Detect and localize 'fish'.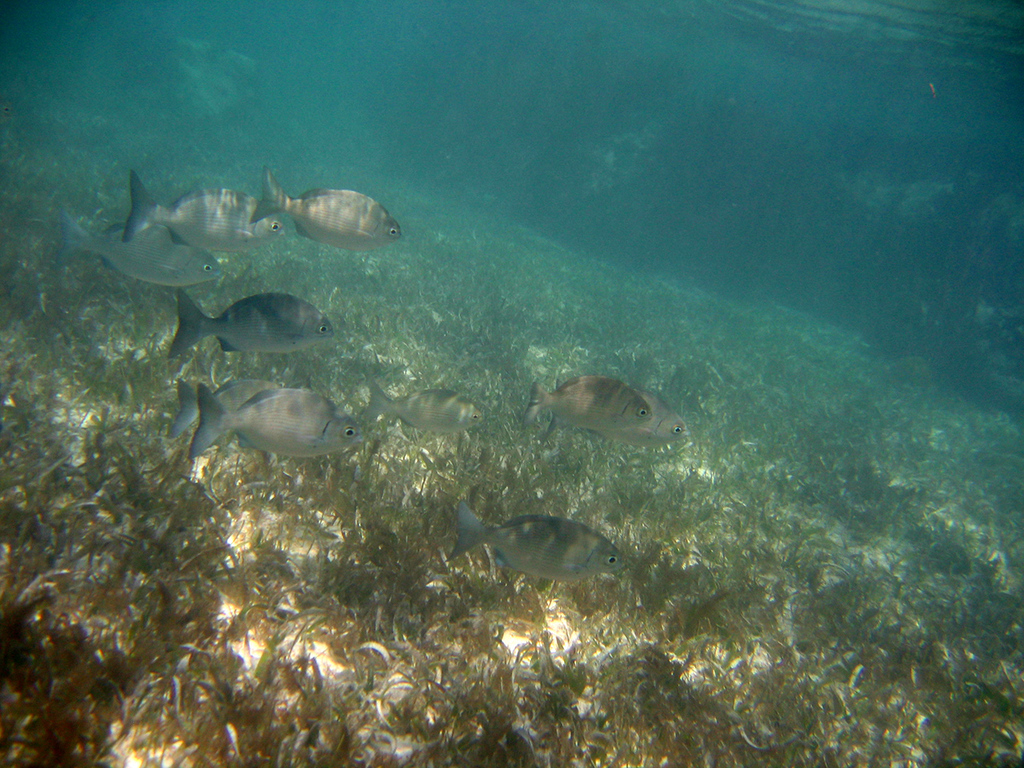
Localized at 525/373/653/429.
